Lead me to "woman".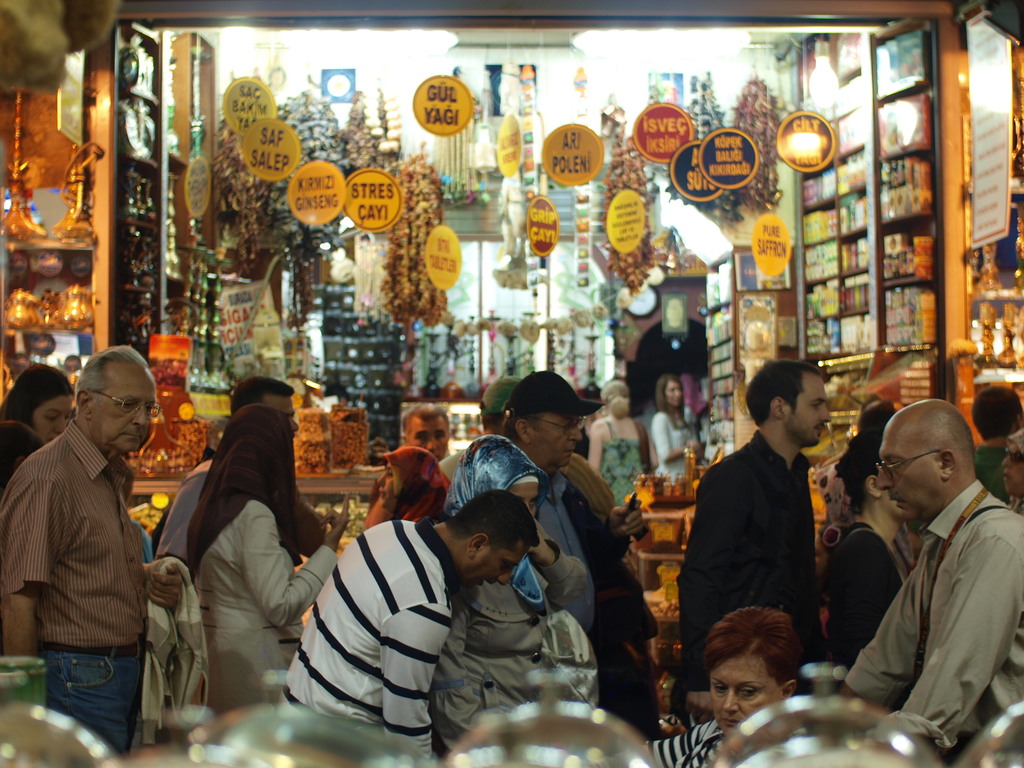
Lead to <box>644,599,807,767</box>.
